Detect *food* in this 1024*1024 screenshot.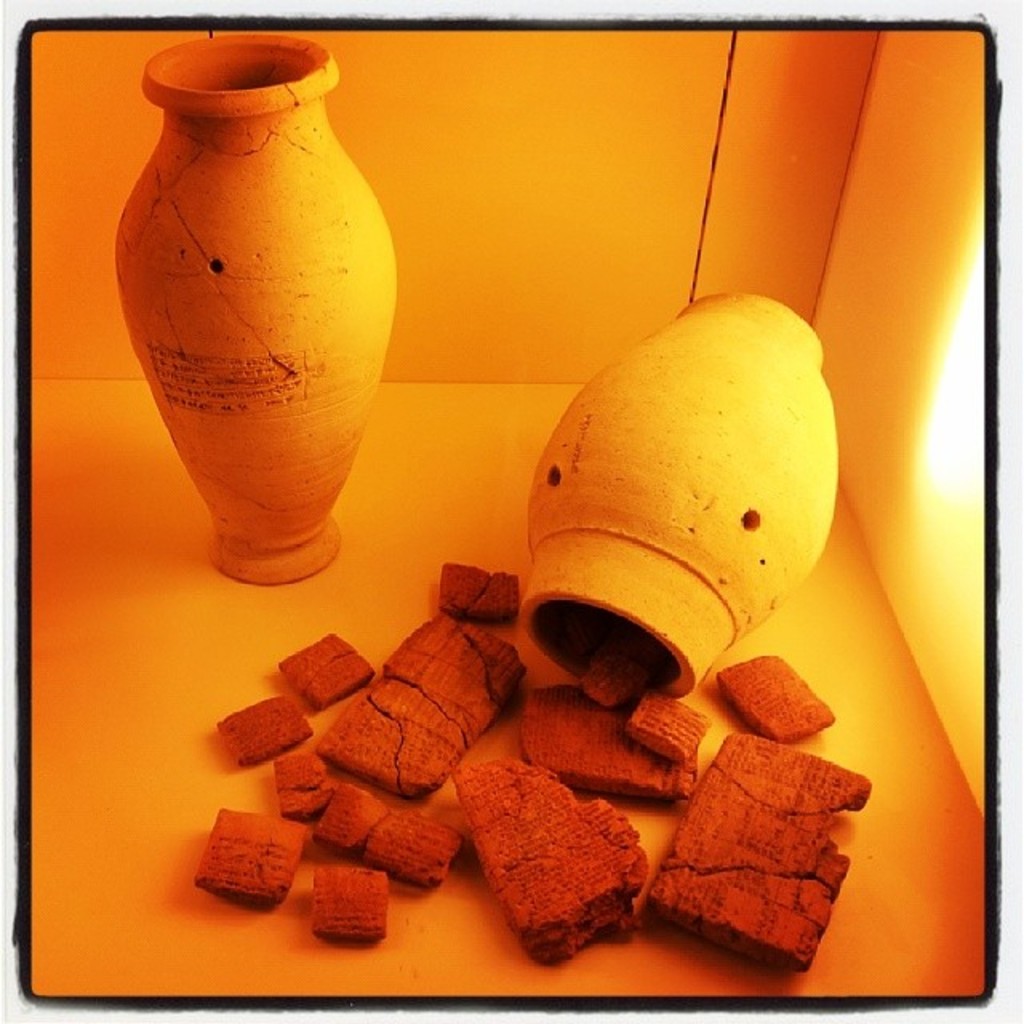
Detection: (586,650,642,704).
